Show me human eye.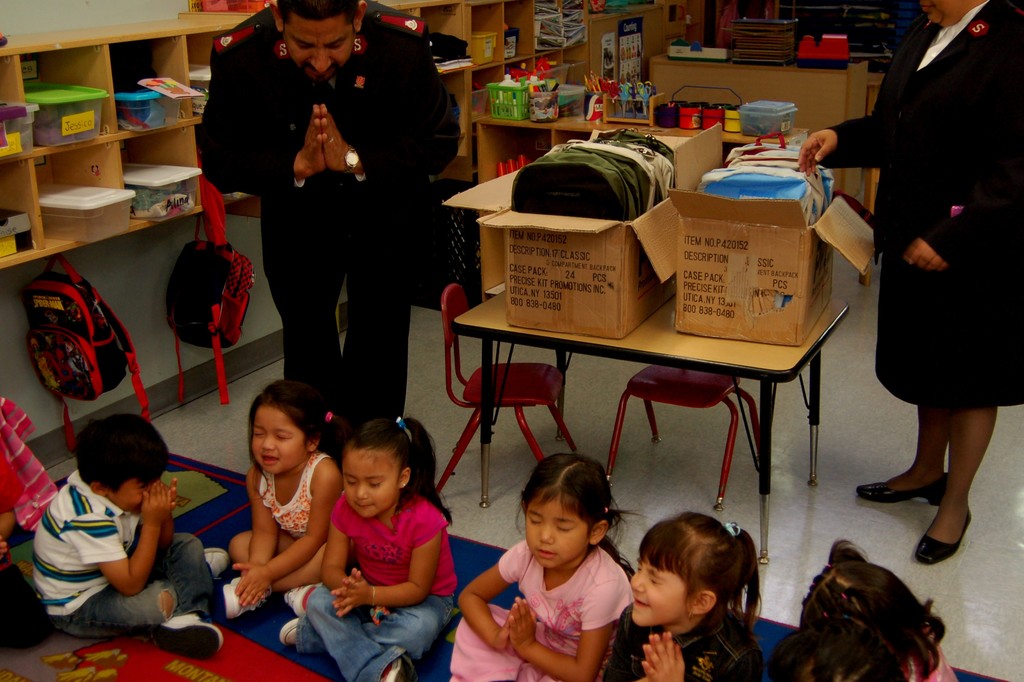
human eye is here: region(248, 426, 268, 442).
